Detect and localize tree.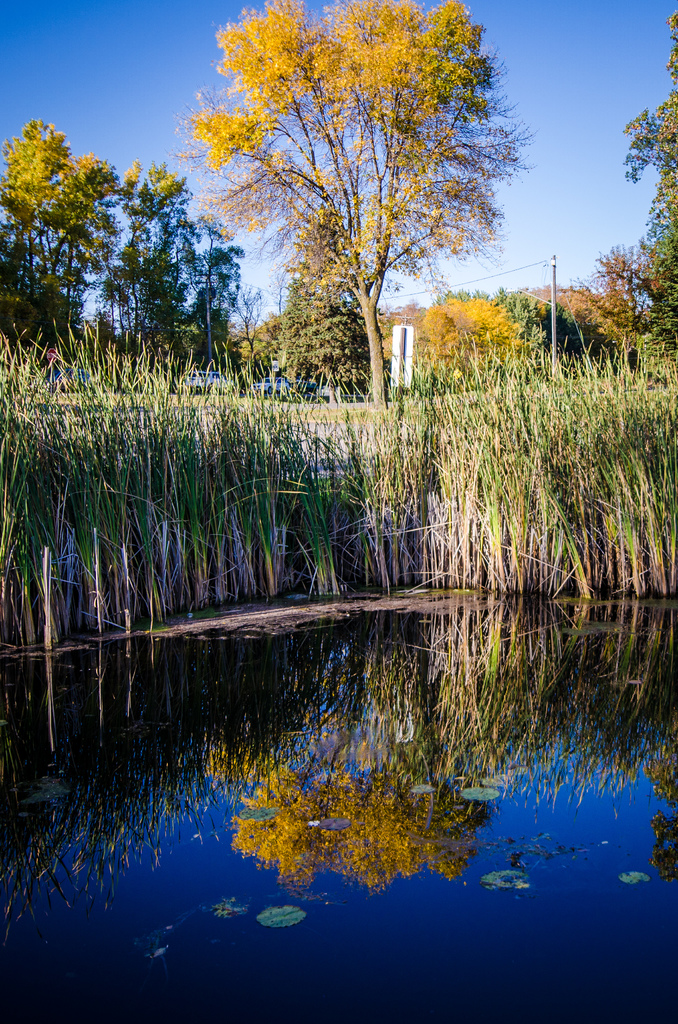
Localized at pyautogui.locateOnScreen(597, 243, 661, 306).
